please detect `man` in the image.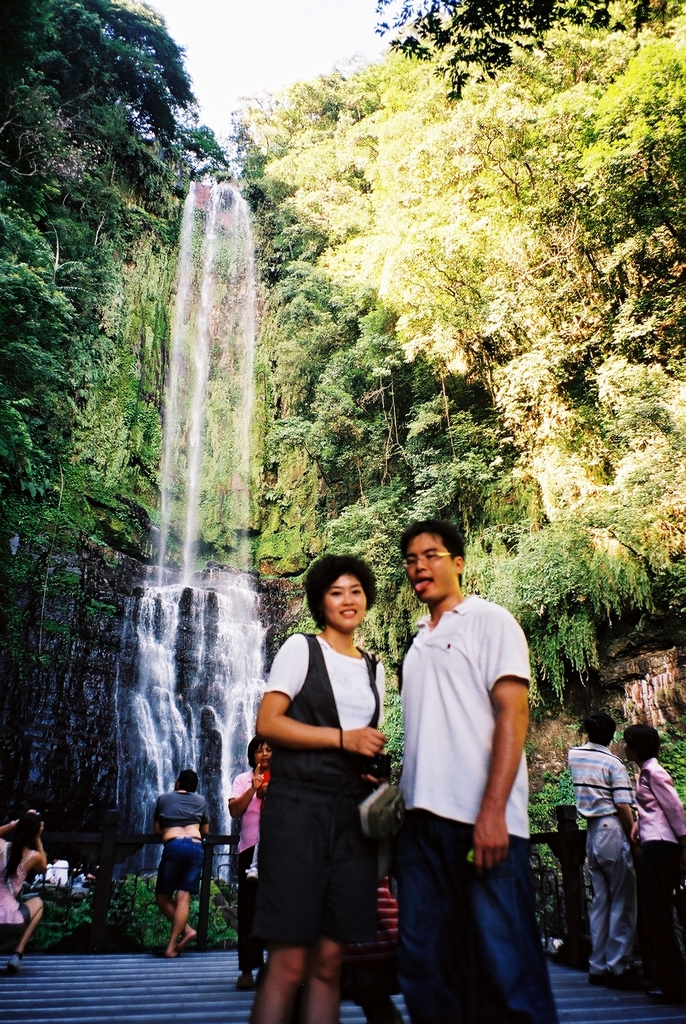
(left=370, top=514, right=548, bottom=1013).
